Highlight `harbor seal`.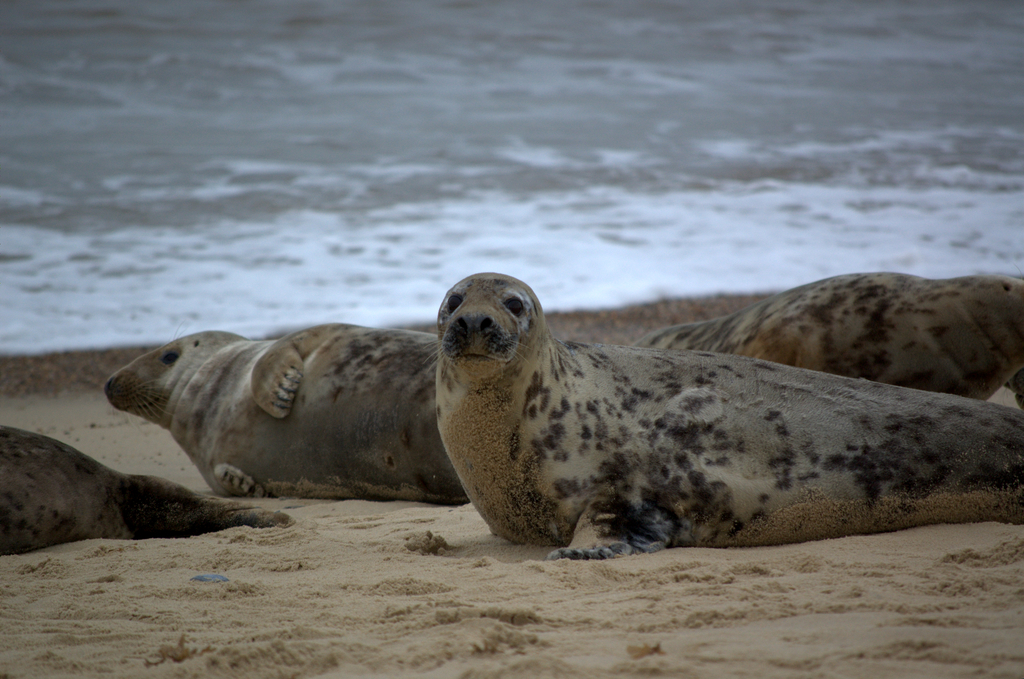
Highlighted region: [0, 429, 289, 555].
